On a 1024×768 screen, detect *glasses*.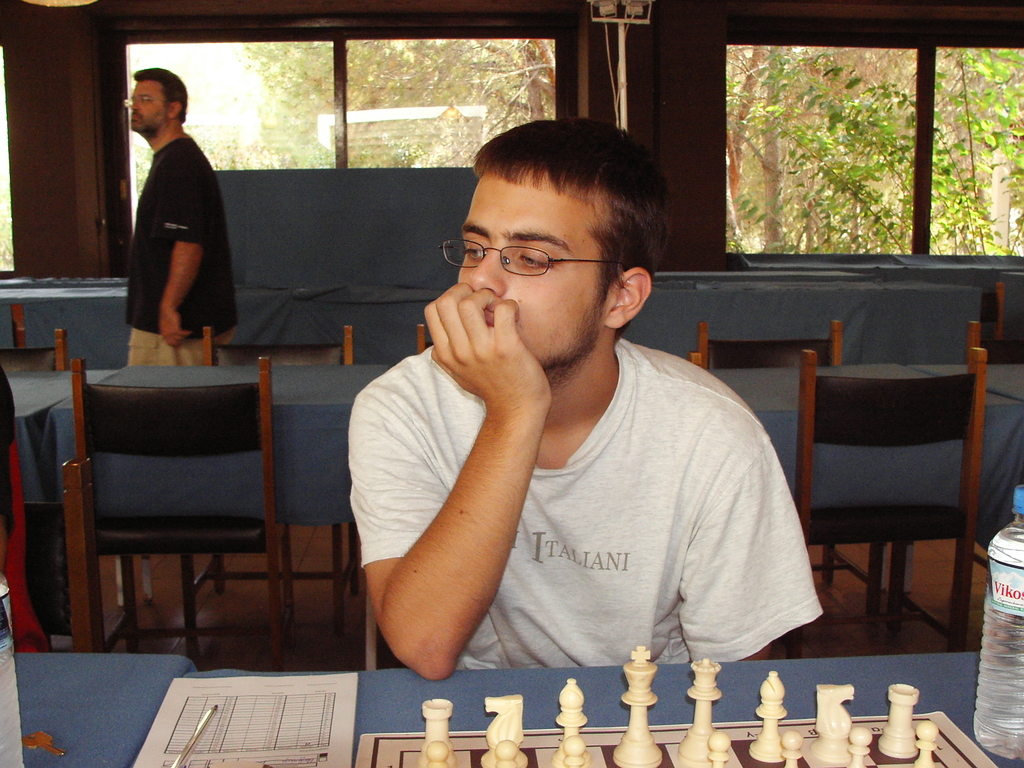
(123,98,159,108).
